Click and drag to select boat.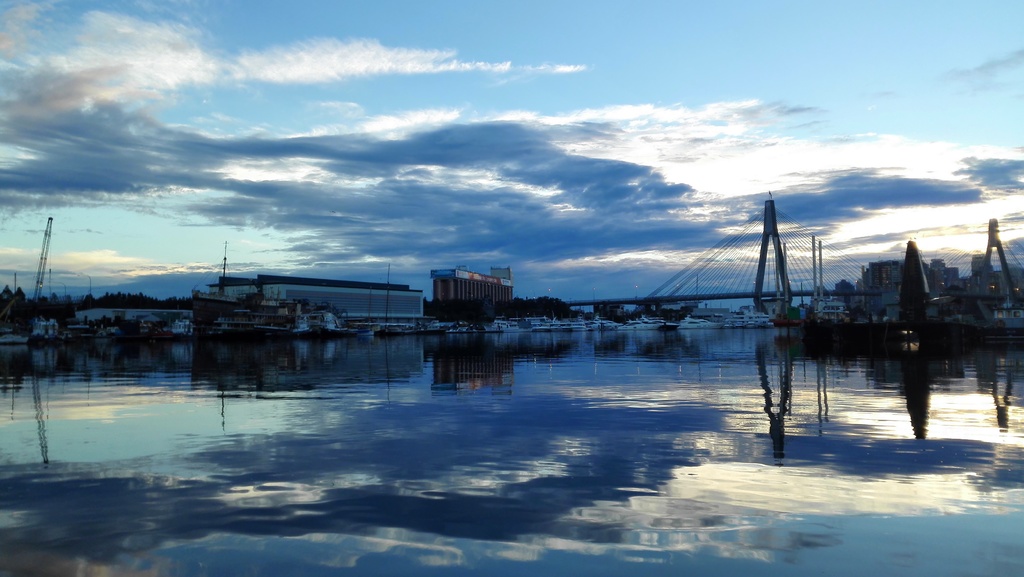
Selection: [817, 295, 860, 327].
